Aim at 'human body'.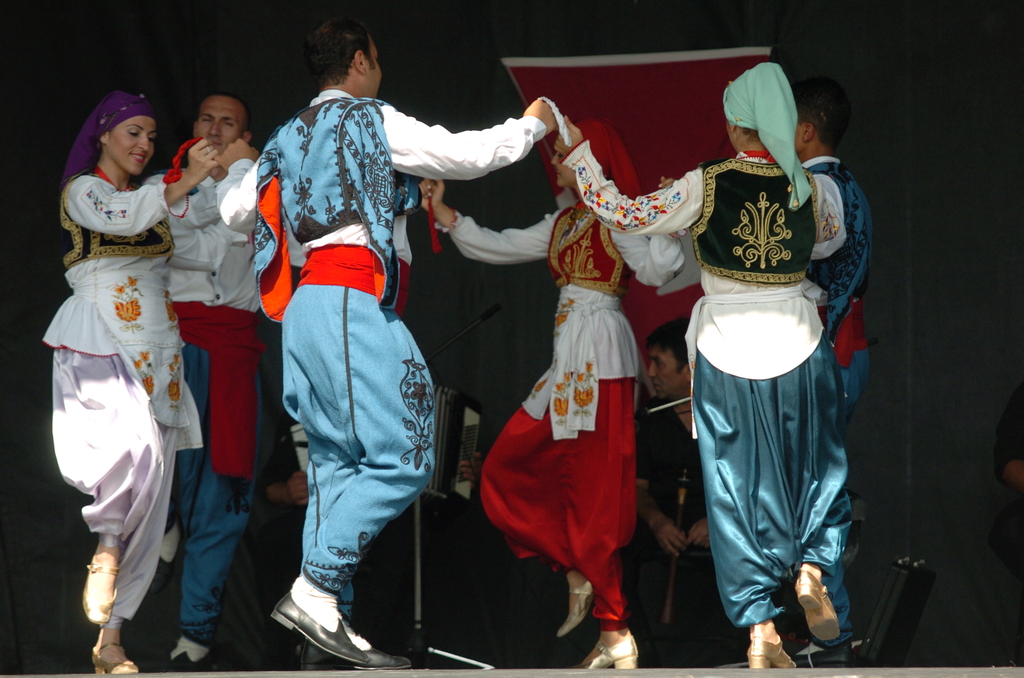
Aimed at bbox=[138, 77, 275, 654].
